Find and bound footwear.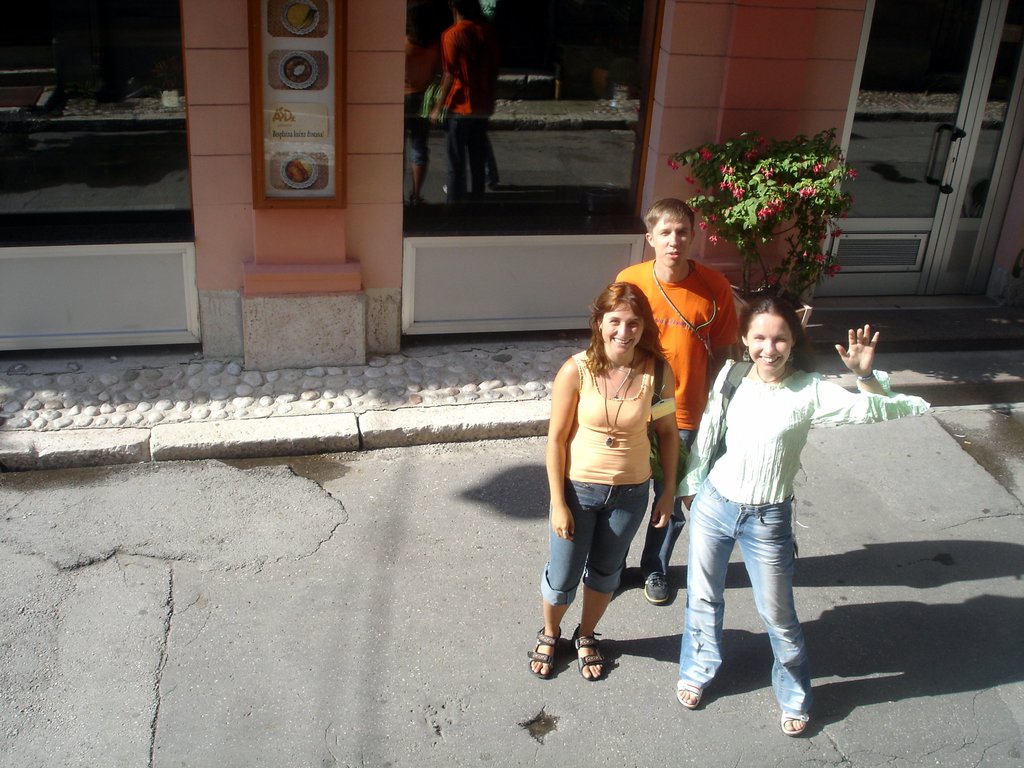
Bound: 678, 680, 705, 710.
